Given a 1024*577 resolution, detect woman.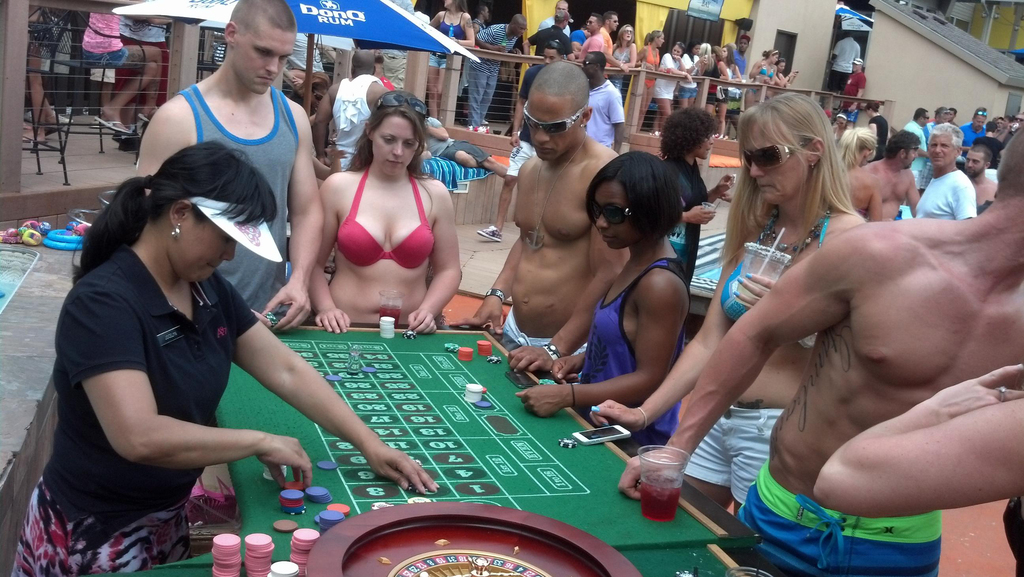
<box>1,141,442,576</box>.
